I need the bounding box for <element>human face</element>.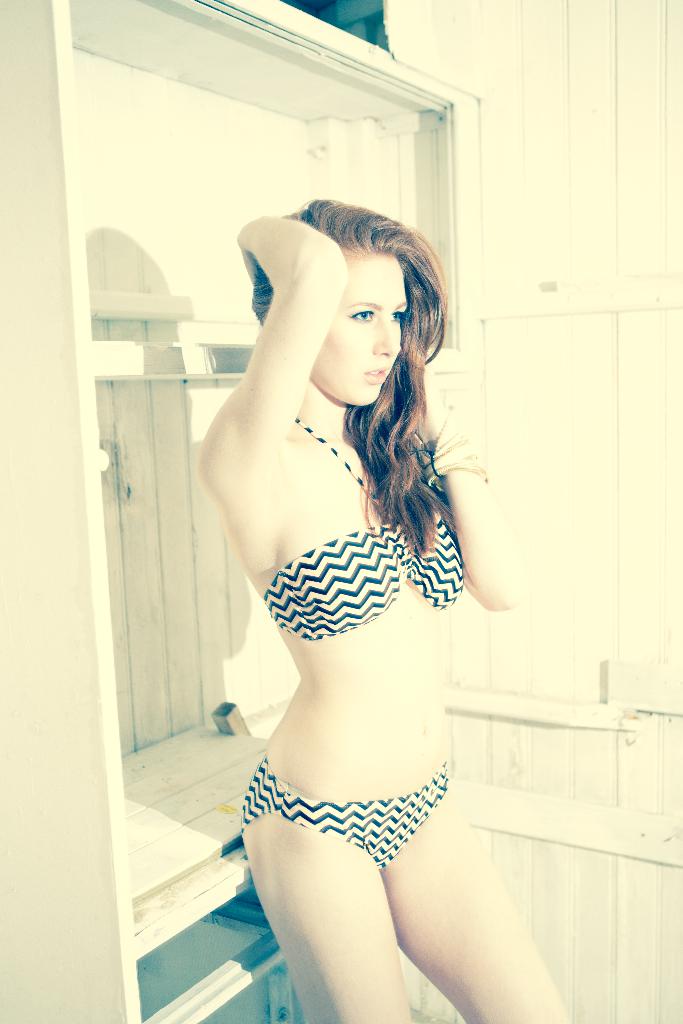
Here it is: {"x1": 313, "y1": 248, "x2": 411, "y2": 402}.
